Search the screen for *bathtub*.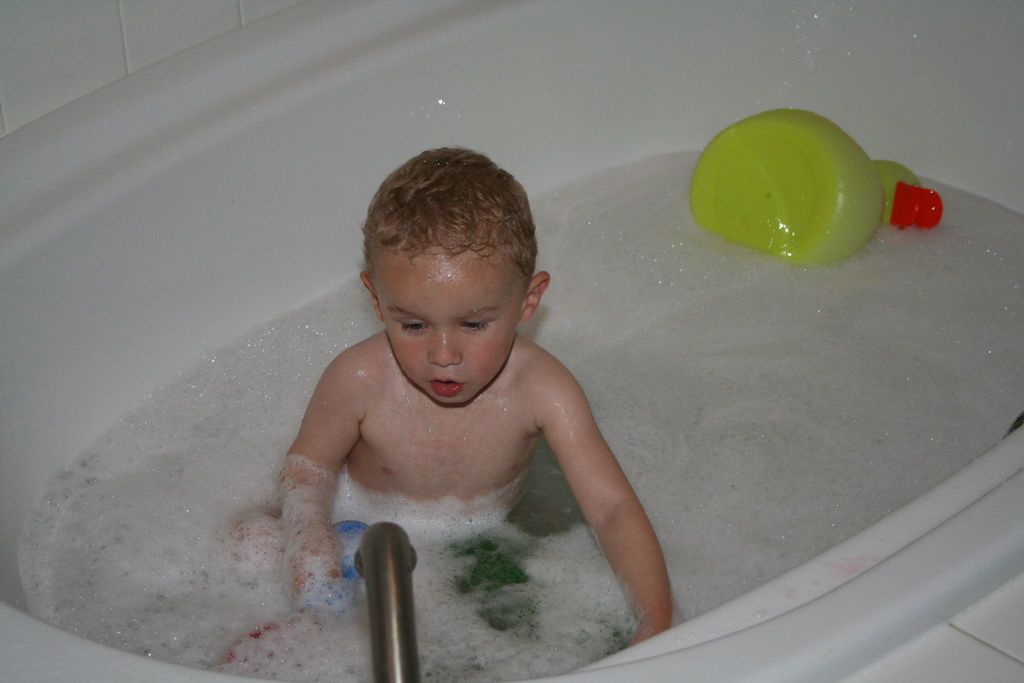
Found at rect(0, 0, 1023, 682).
